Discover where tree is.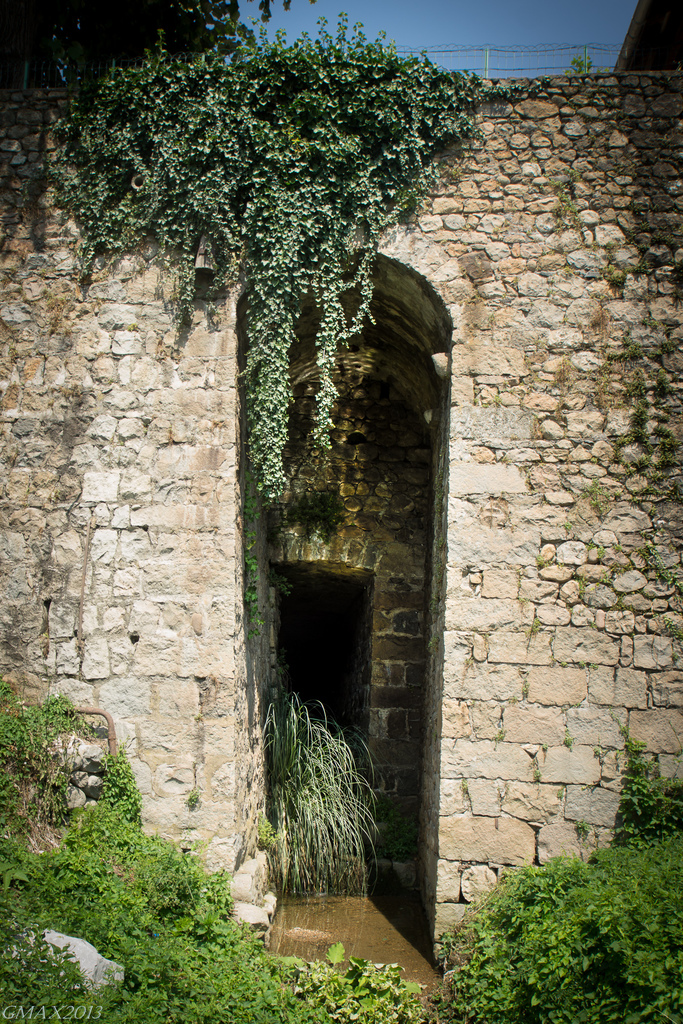
Discovered at (0,3,524,530).
